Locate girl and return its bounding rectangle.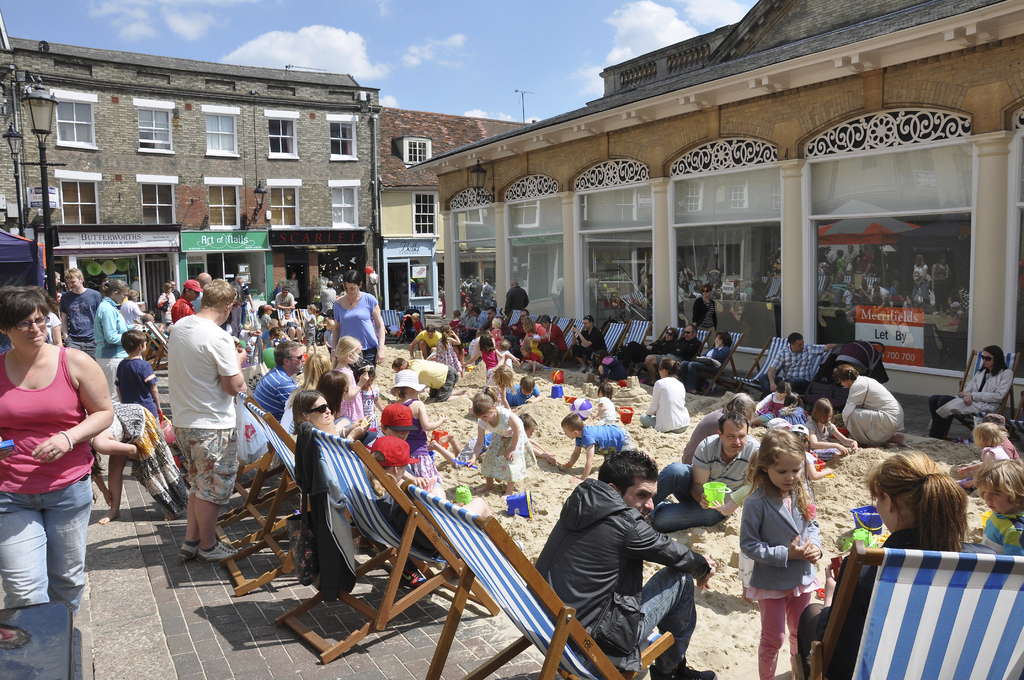
<box>268,328,292,351</box>.
